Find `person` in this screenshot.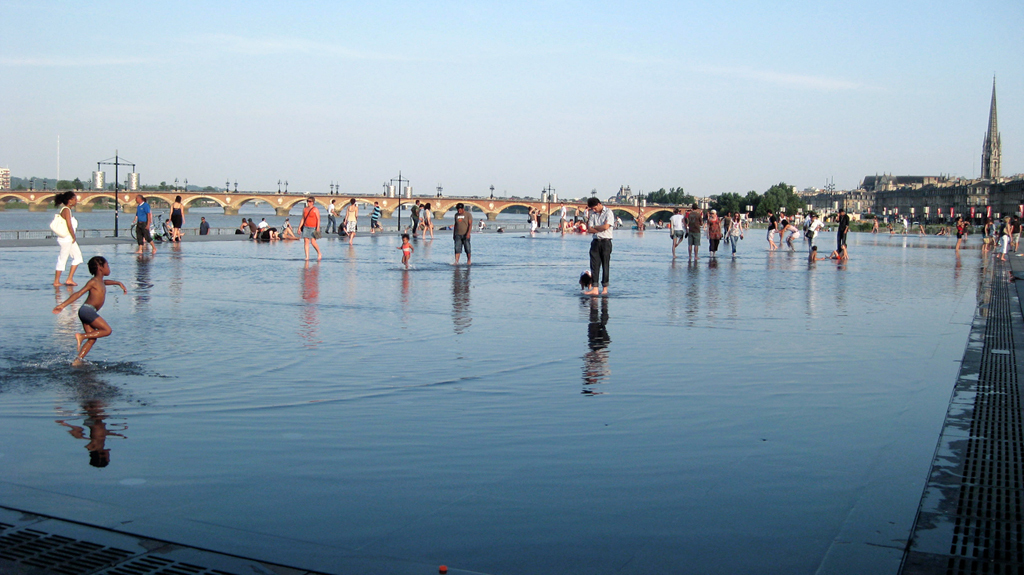
The bounding box for `person` is {"left": 51, "top": 191, "right": 83, "bottom": 283}.
